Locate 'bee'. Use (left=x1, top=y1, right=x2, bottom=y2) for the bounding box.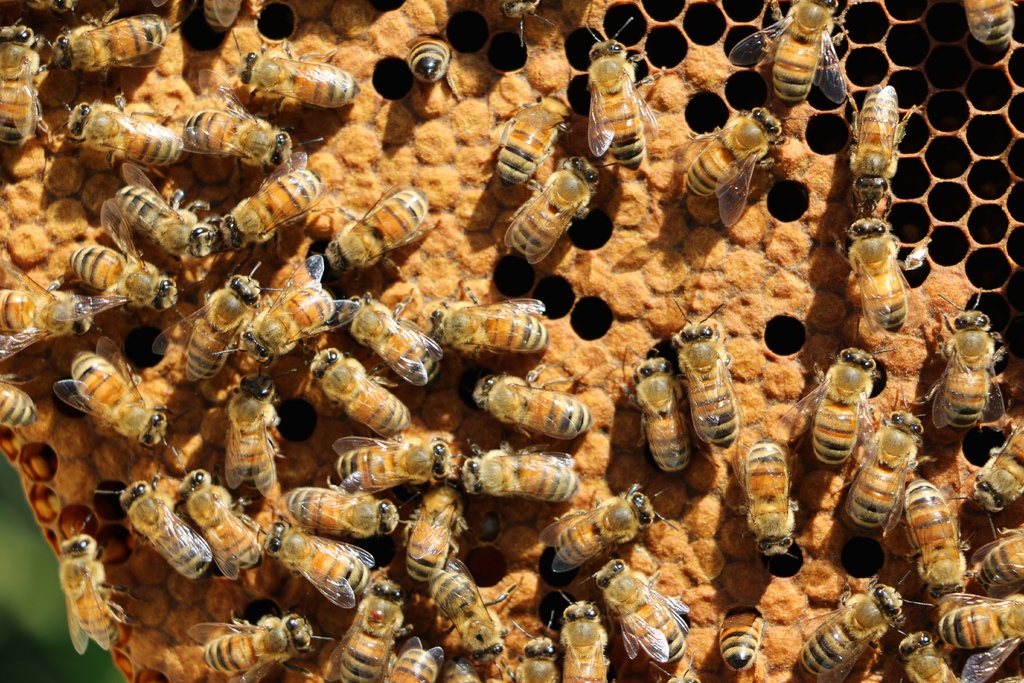
(left=893, top=624, right=957, bottom=682).
